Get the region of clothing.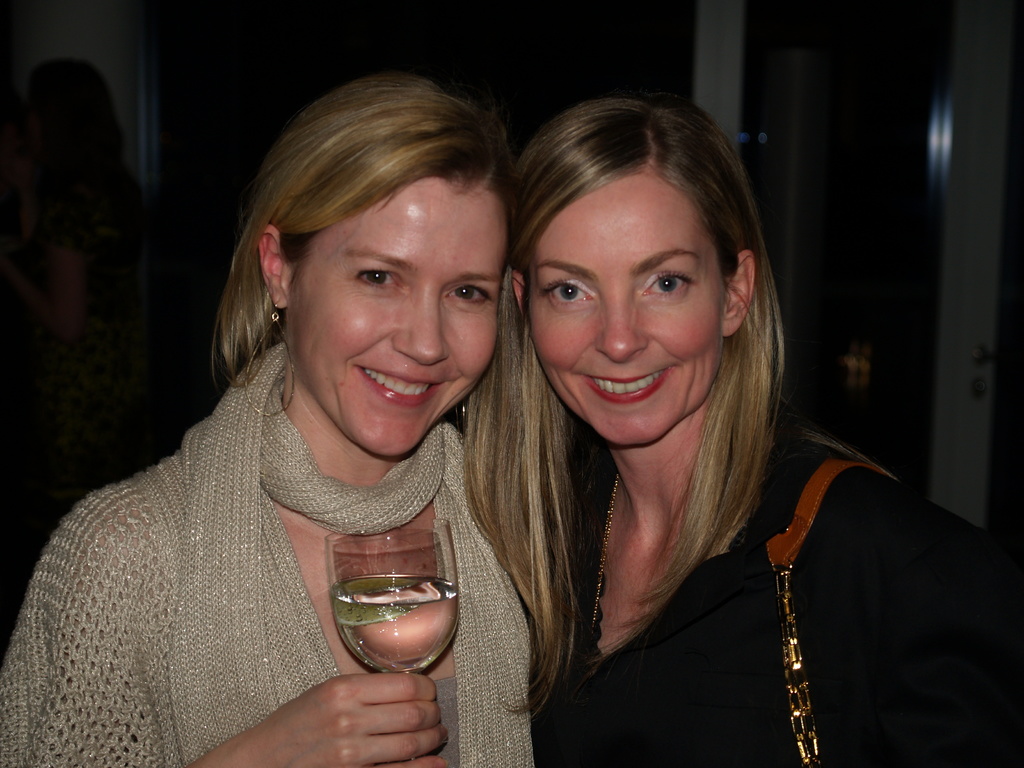
(0,338,533,767).
